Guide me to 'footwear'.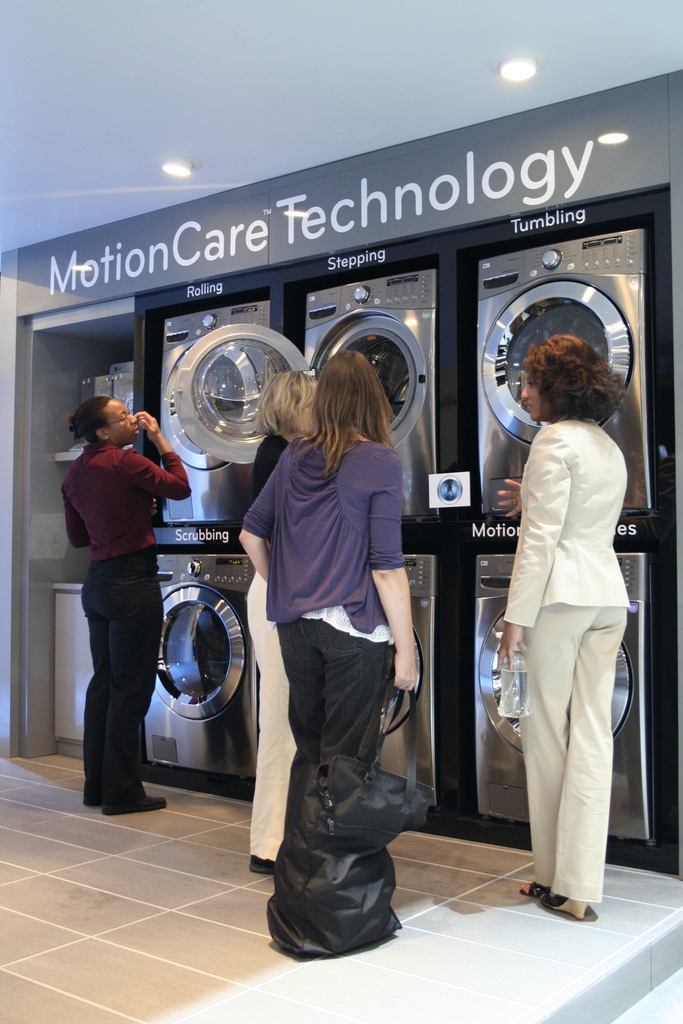
Guidance: Rect(537, 895, 594, 918).
